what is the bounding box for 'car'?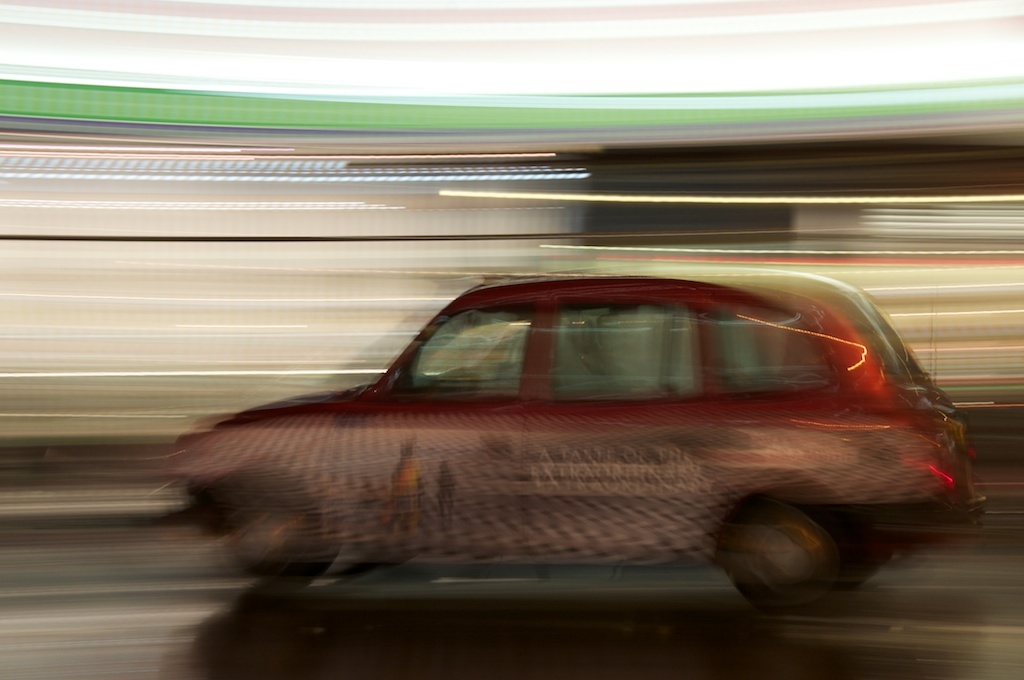
151 251 945 659.
